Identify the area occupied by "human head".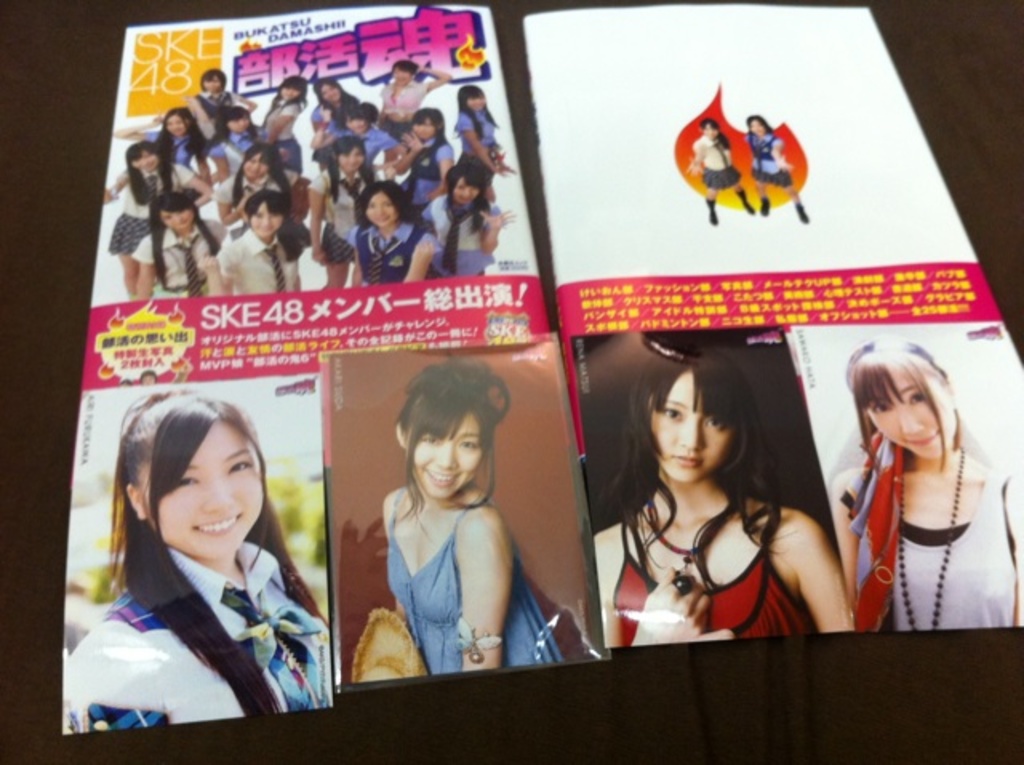
Area: <box>123,400,266,578</box>.
